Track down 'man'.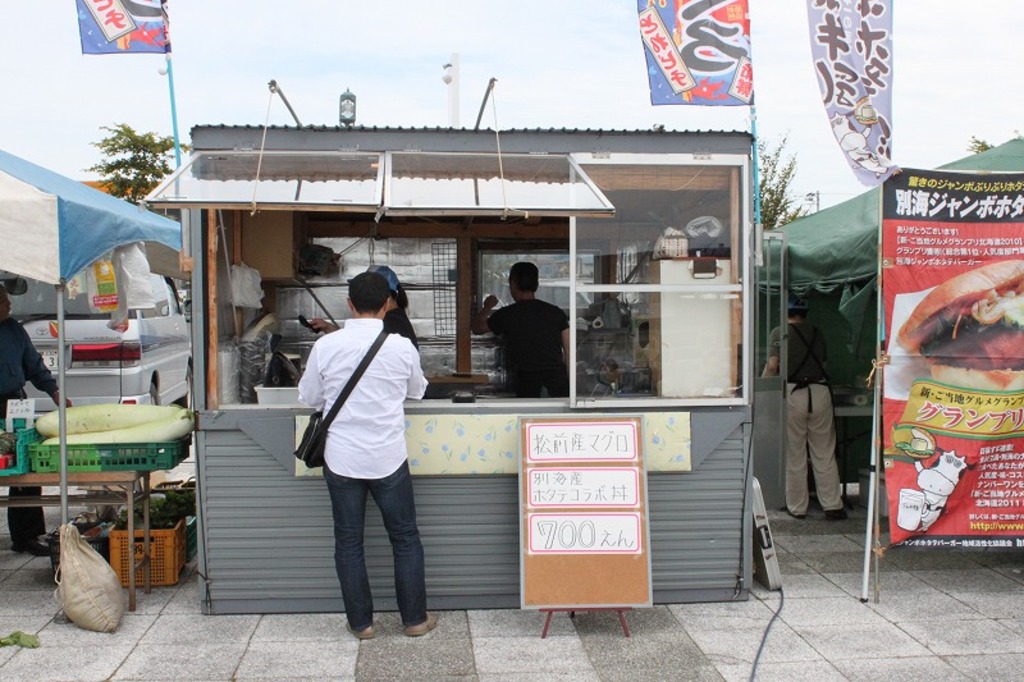
Tracked to 483, 265, 576, 408.
